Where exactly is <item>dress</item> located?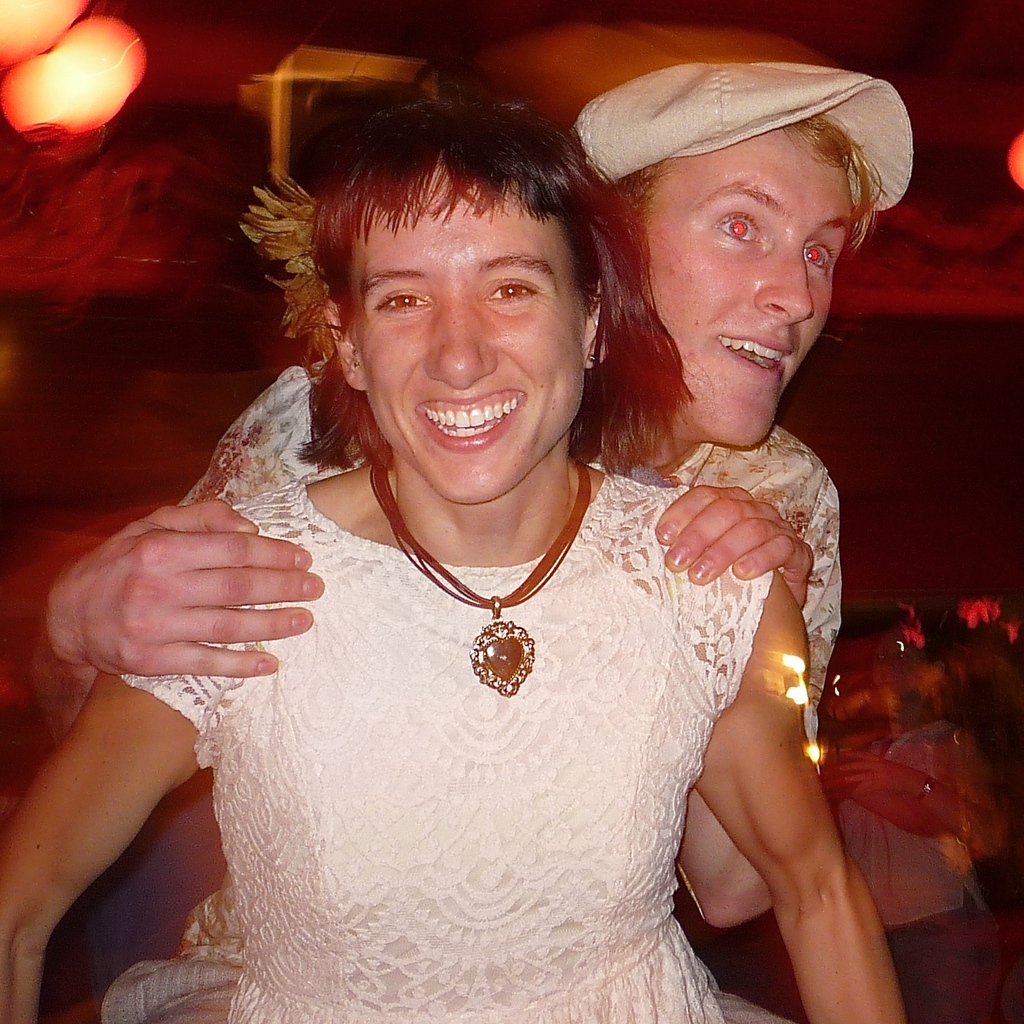
Its bounding box is detection(65, 236, 868, 1010).
